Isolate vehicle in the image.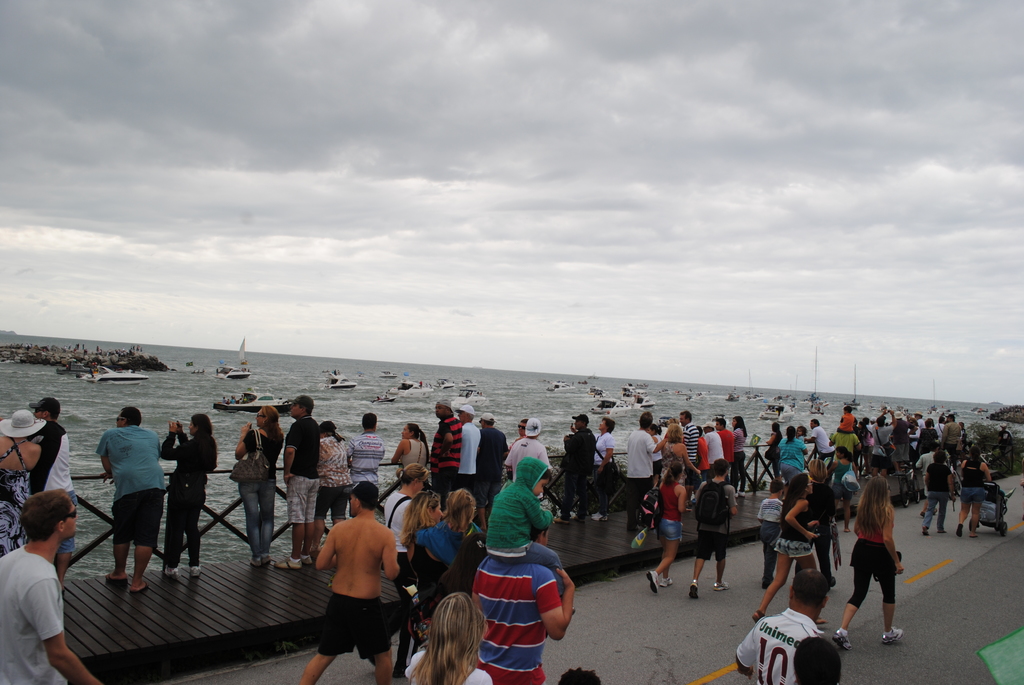
Isolated region: (x1=588, y1=396, x2=632, y2=418).
